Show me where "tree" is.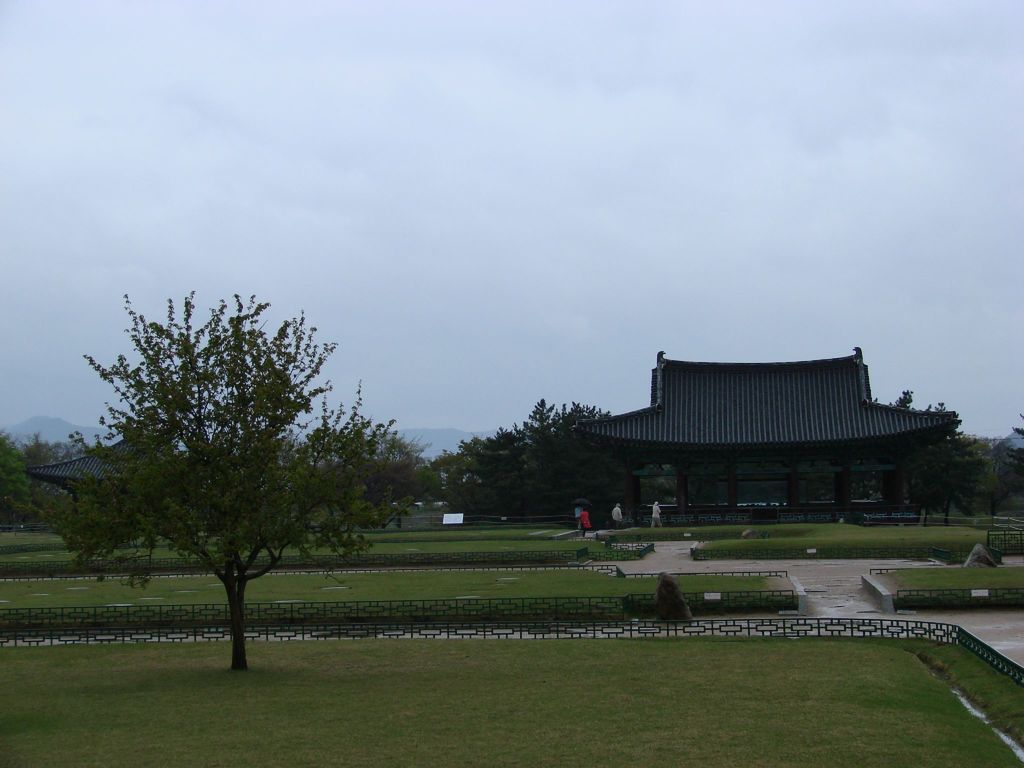
"tree" is at [x1=871, y1=394, x2=1023, y2=529].
